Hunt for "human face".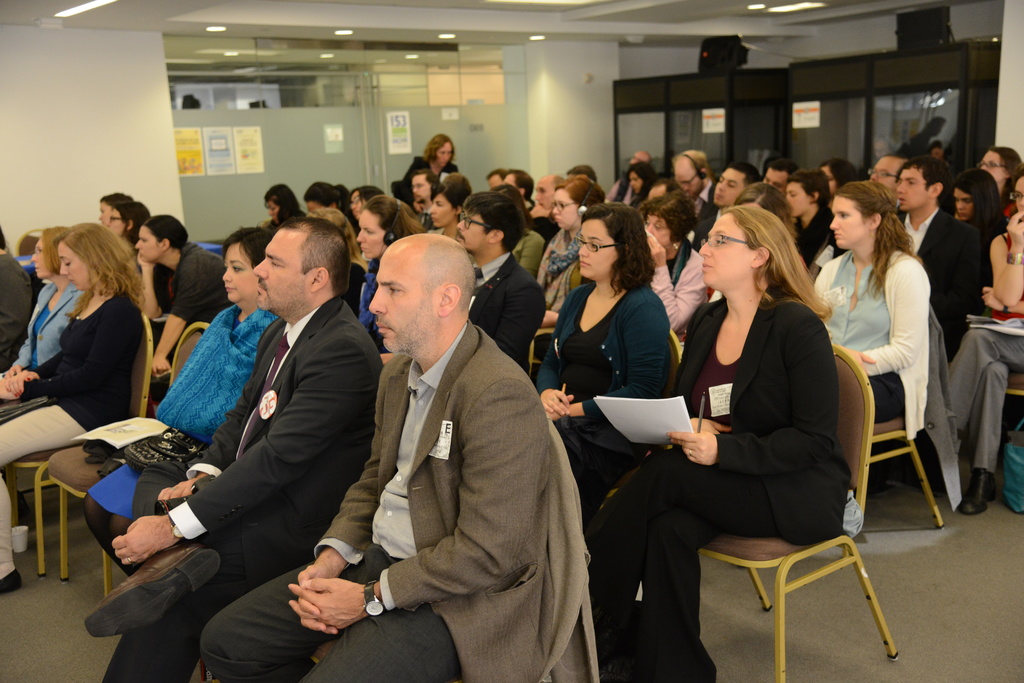
Hunted down at (x1=822, y1=163, x2=835, y2=192).
